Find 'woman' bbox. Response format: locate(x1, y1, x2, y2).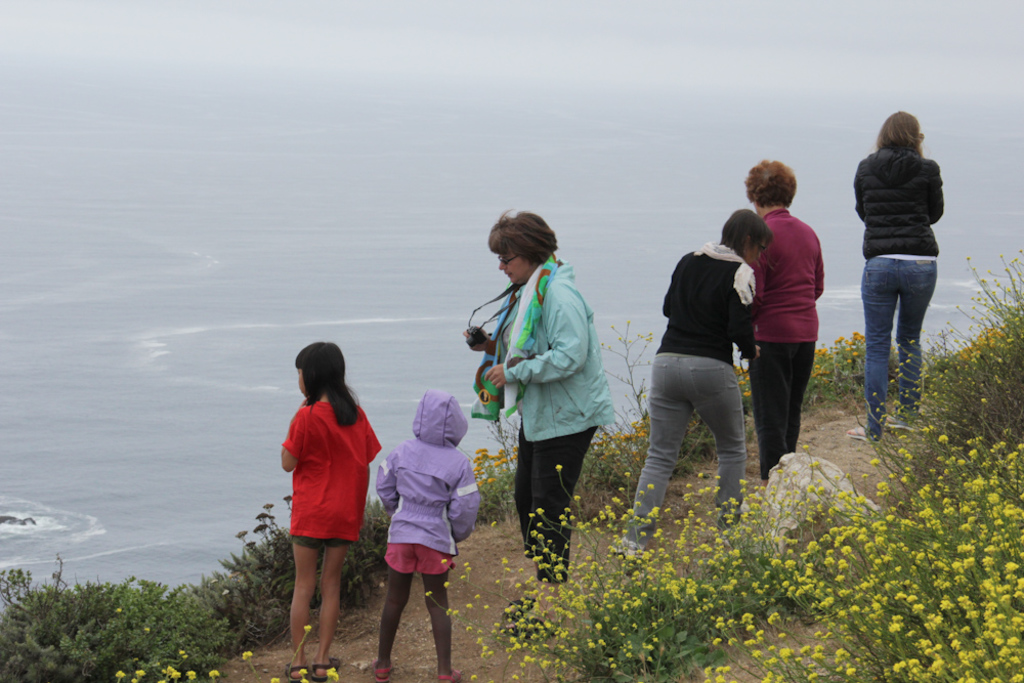
locate(740, 152, 828, 486).
